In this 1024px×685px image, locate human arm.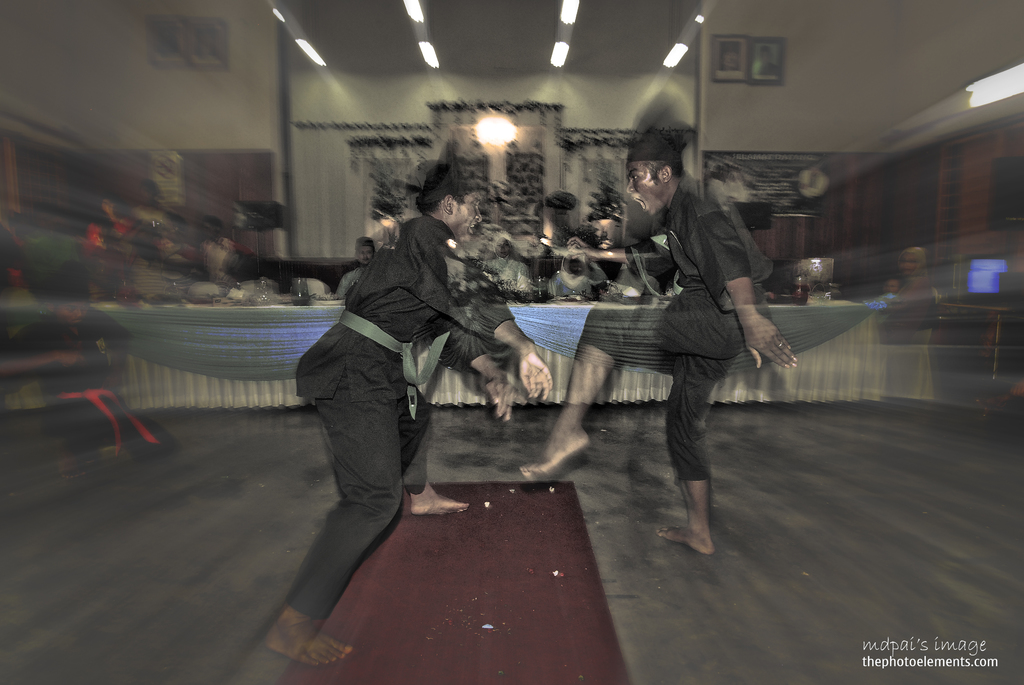
Bounding box: bbox=(550, 236, 680, 265).
